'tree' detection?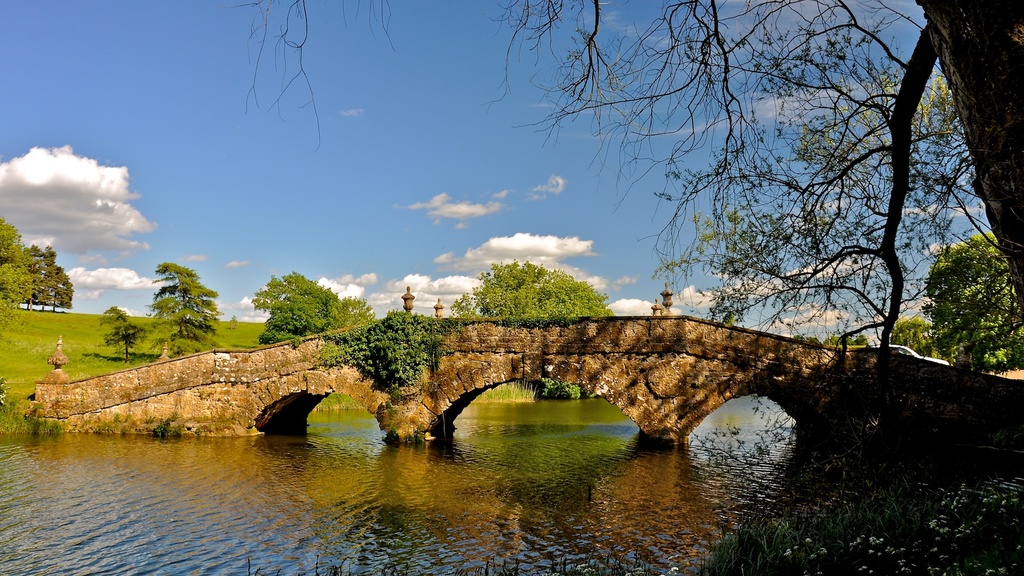
{"x1": 98, "y1": 302, "x2": 148, "y2": 364}
